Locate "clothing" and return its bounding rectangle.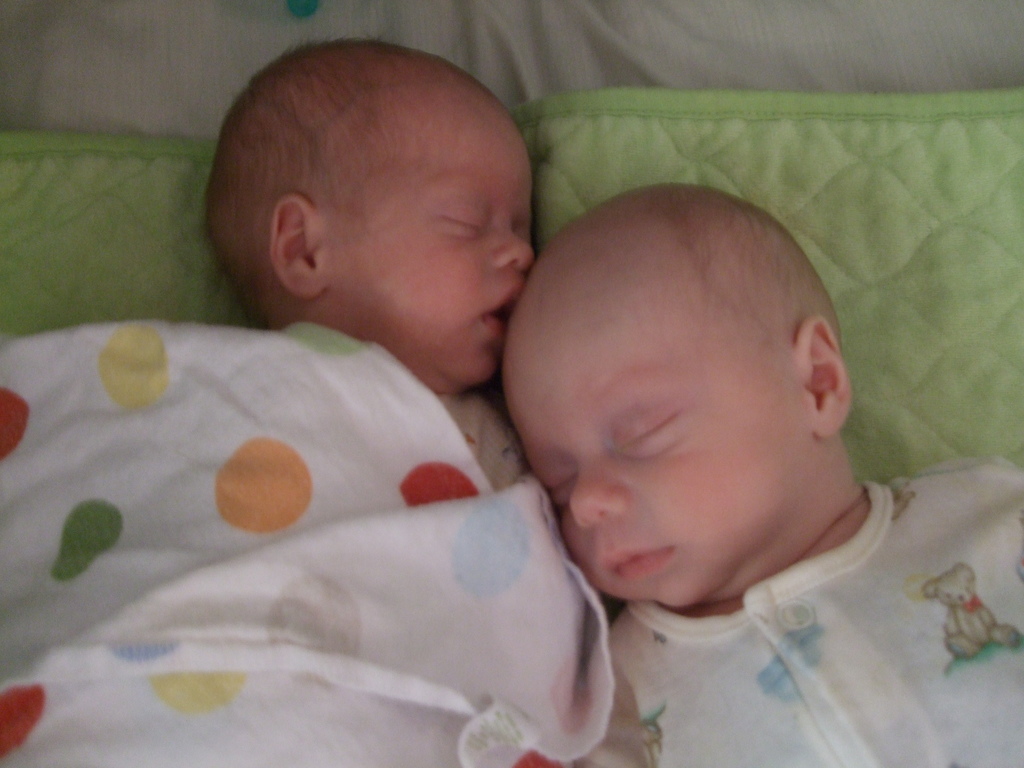
572, 461, 1023, 767.
